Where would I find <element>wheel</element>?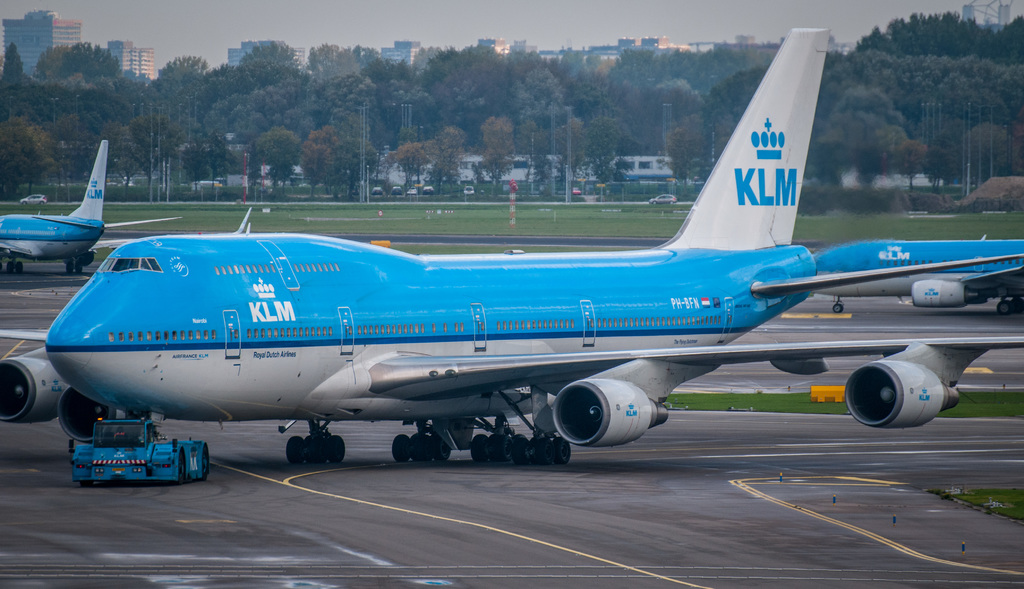
At pyautogui.locateOnScreen(286, 435, 303, 461).
